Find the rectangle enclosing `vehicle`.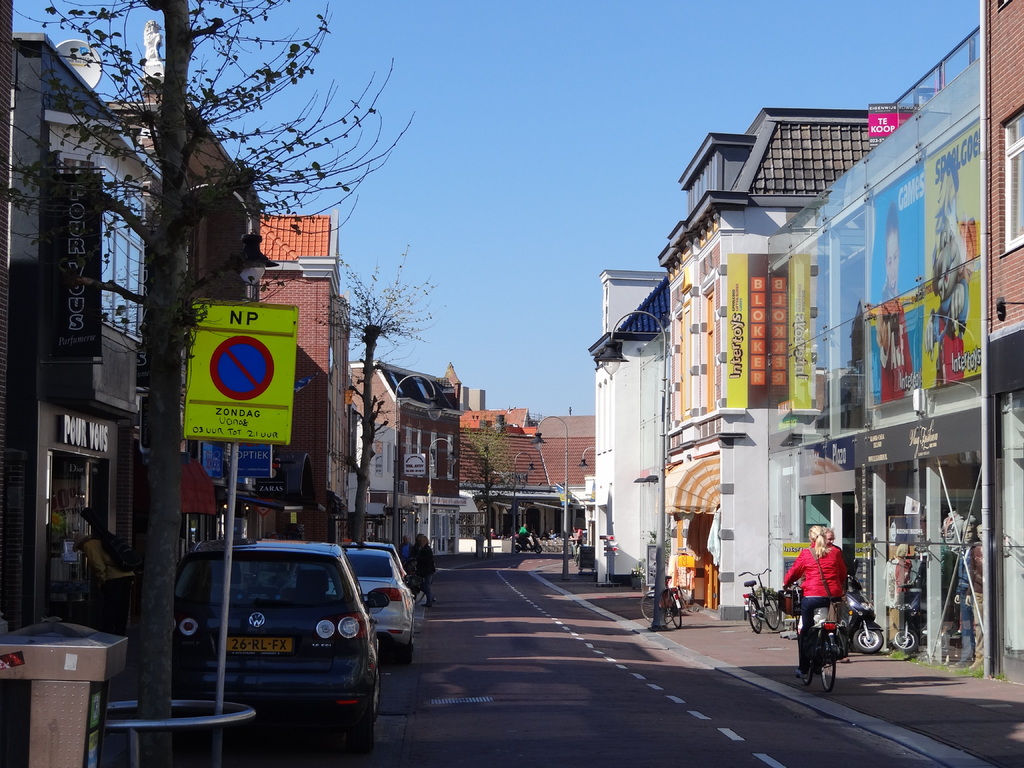
{"left": 348, "top": 542, "right": 413, "bottom": 620}.
